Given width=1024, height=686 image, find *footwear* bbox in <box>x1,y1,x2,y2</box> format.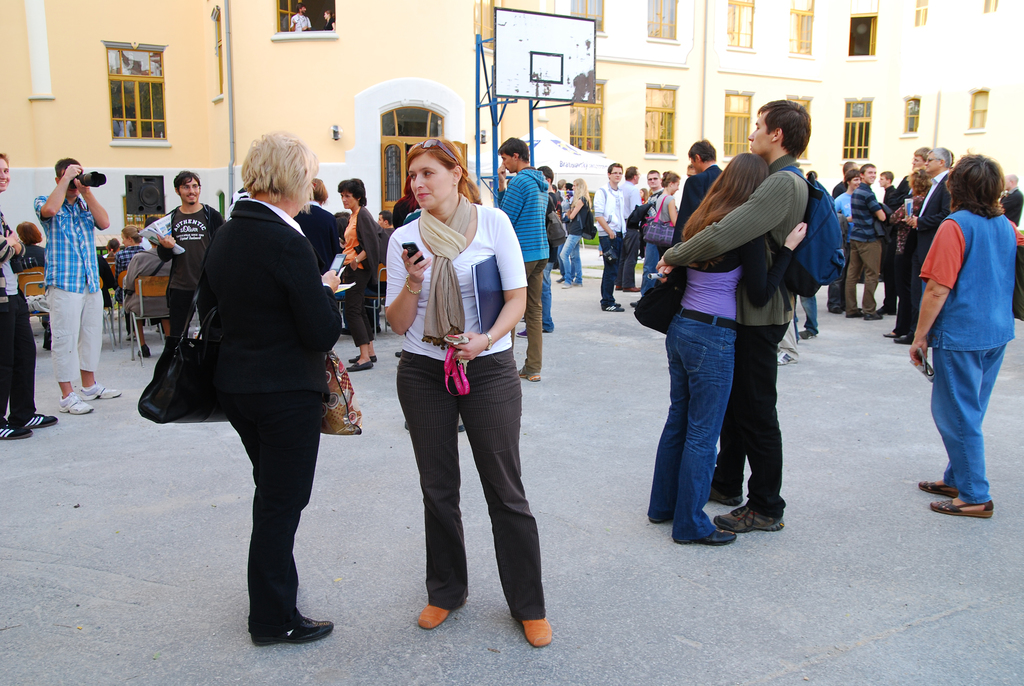
<box>350,356,372,370</box>.
